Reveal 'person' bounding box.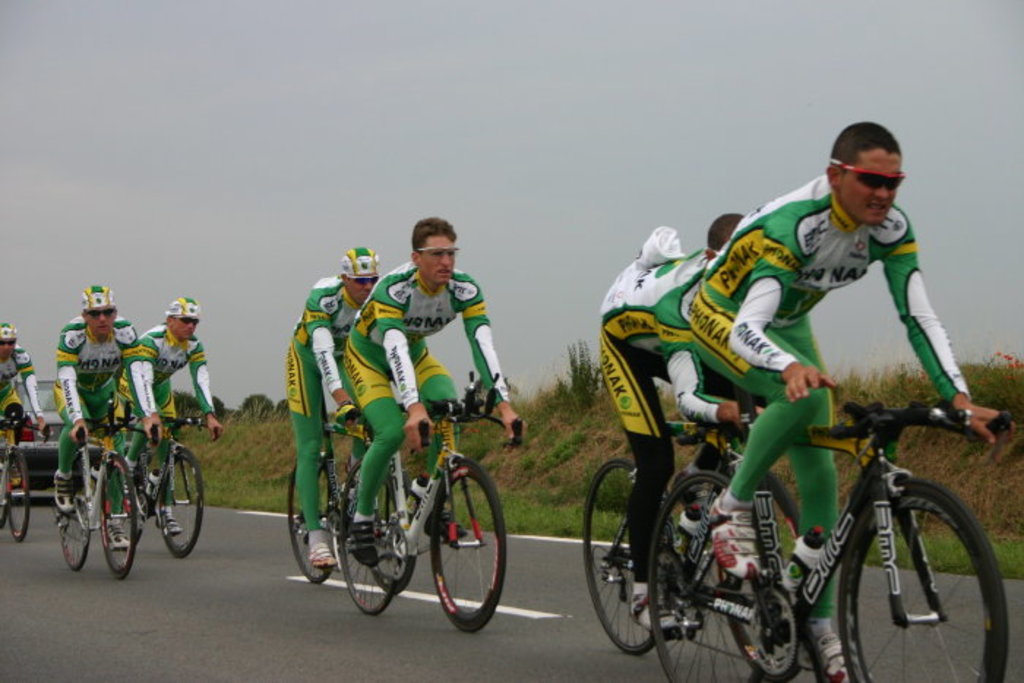
Revealed: [left=342, top=216, right=532, bottom=559].
